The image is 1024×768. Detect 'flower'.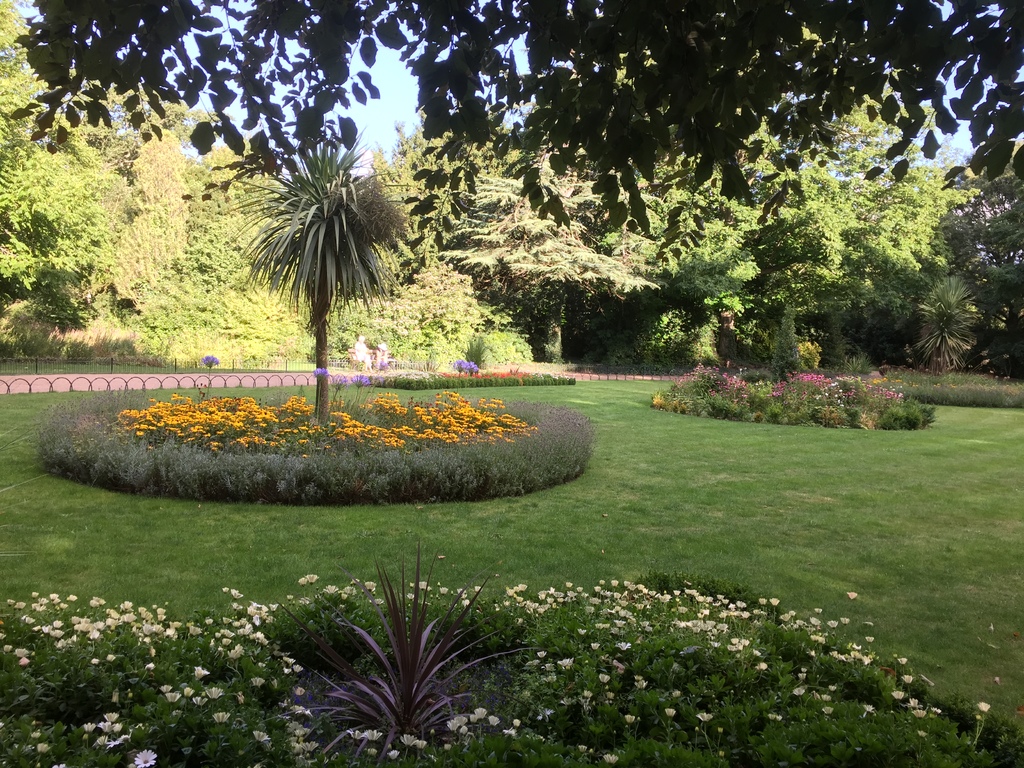
Detection: l=892, t=691, r=904, b=701.
